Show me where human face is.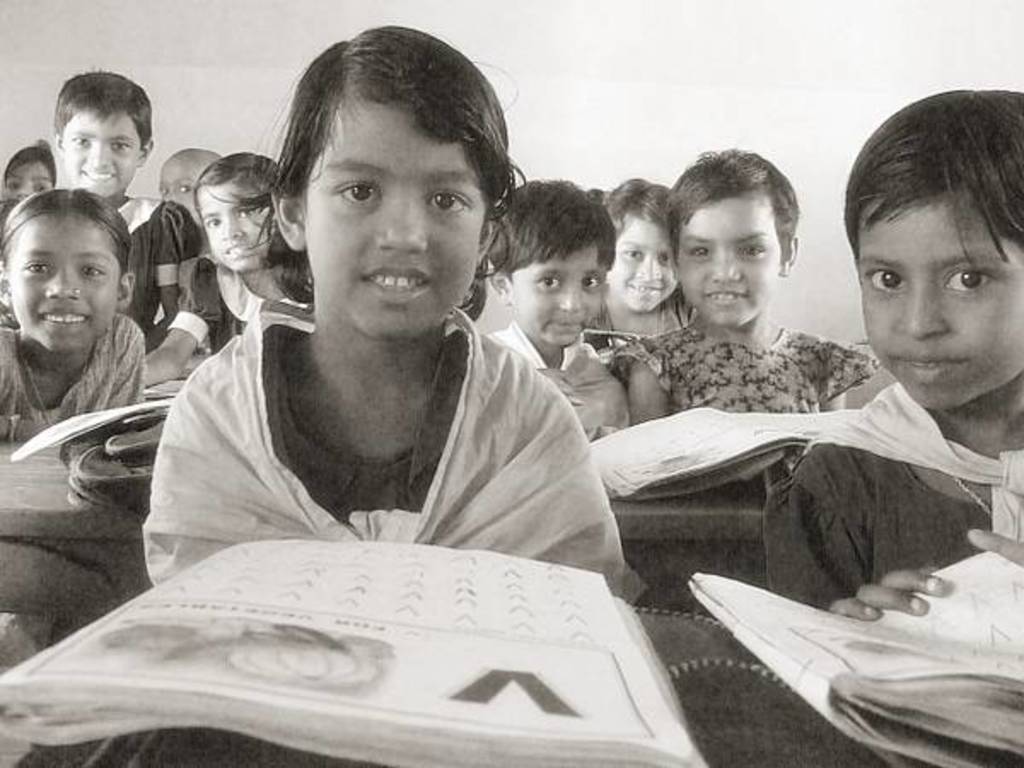
human face is at bbox(0, 160, 56, 193).
